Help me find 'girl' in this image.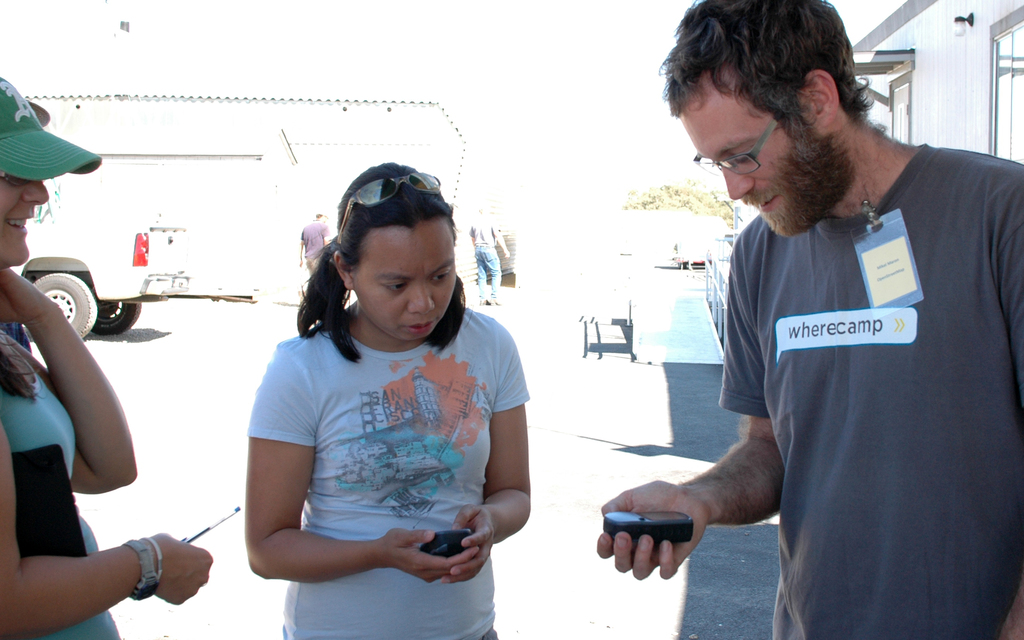
Found it: pyautogui.locateOnScreen(244, 162, 530, 639).
